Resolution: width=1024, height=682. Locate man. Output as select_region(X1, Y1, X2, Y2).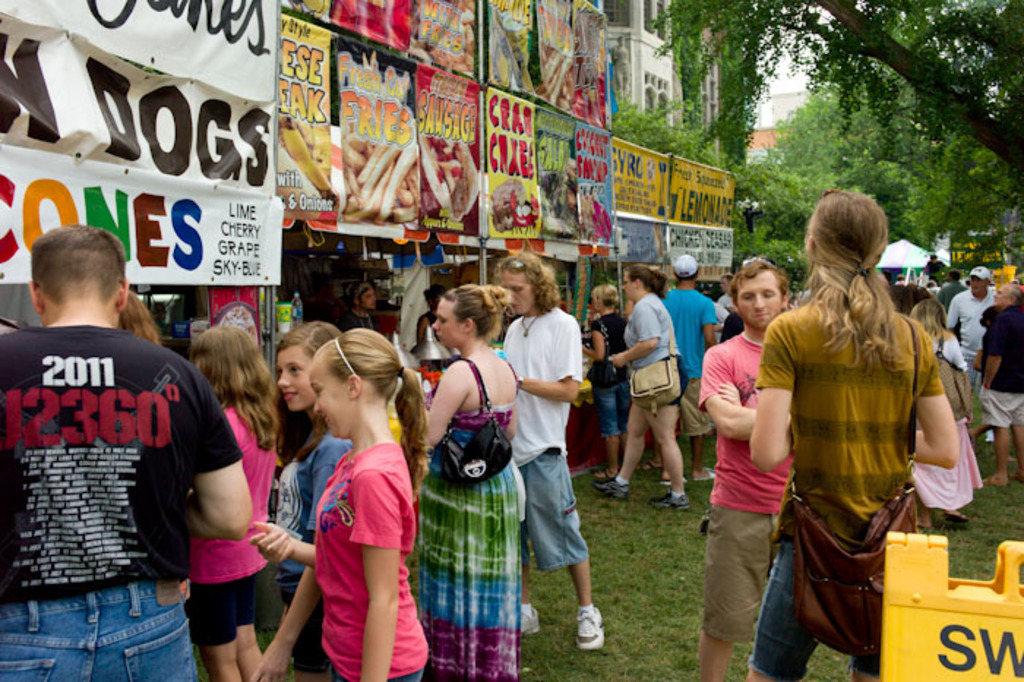
select_region(663, 249, 714, 481).
